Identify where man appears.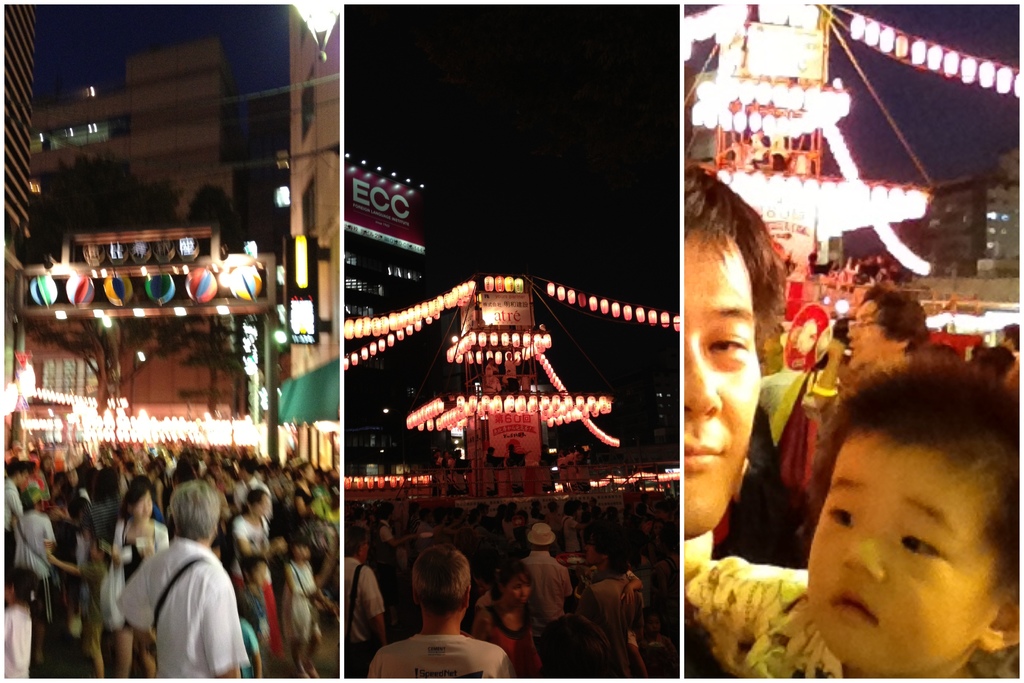
Appears at [519,520,565,638].
